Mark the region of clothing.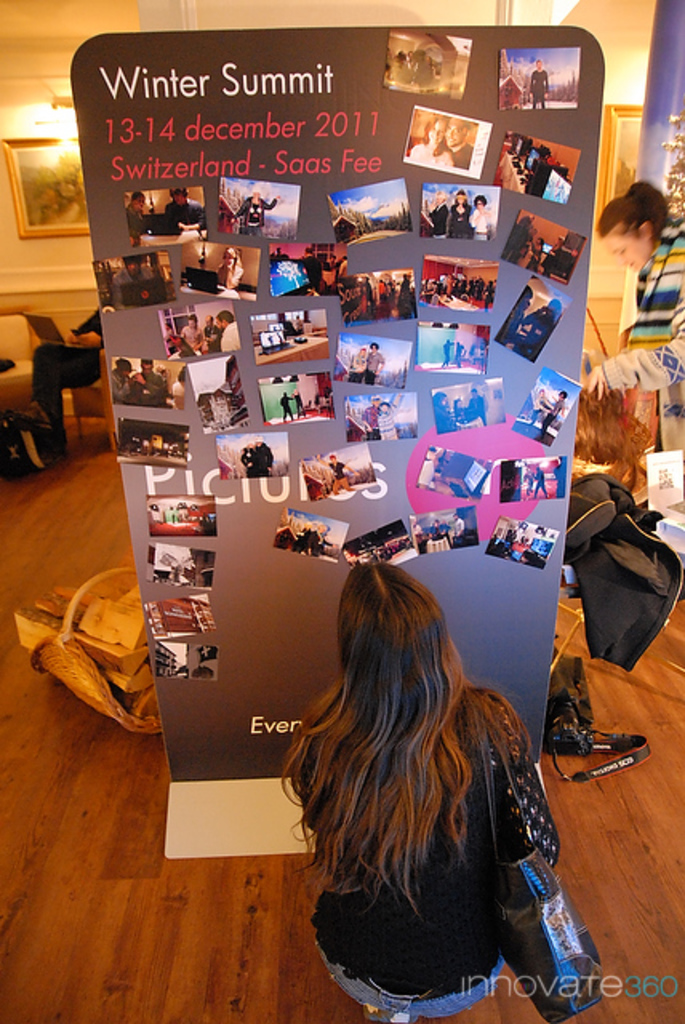
Region: pyautogui.locateOnScreen(219, 318, 237, 354).
